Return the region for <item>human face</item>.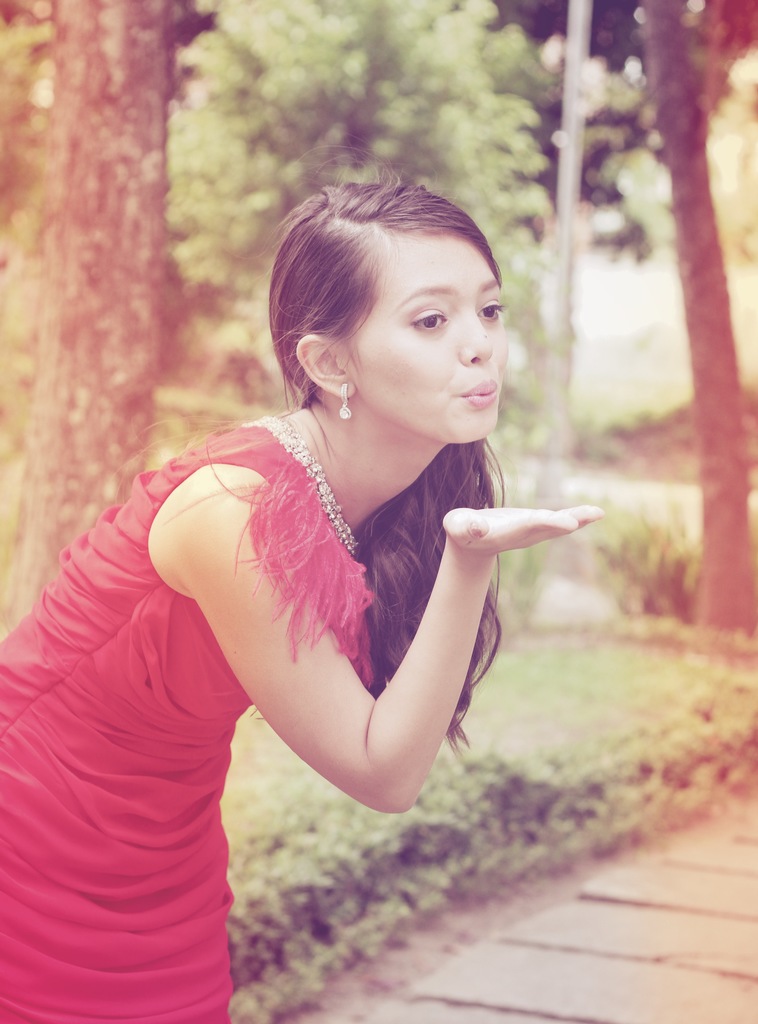
x1=359, y1=230, x2=509, y2=445.
